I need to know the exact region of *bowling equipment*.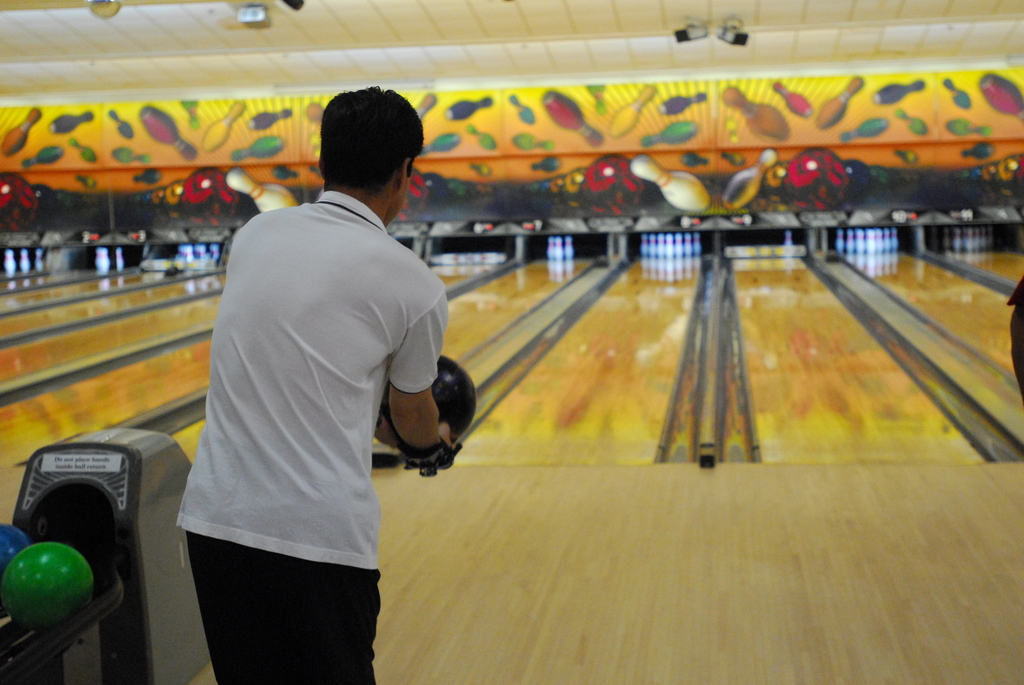
Region: rect(68, 143, 93, 165).
